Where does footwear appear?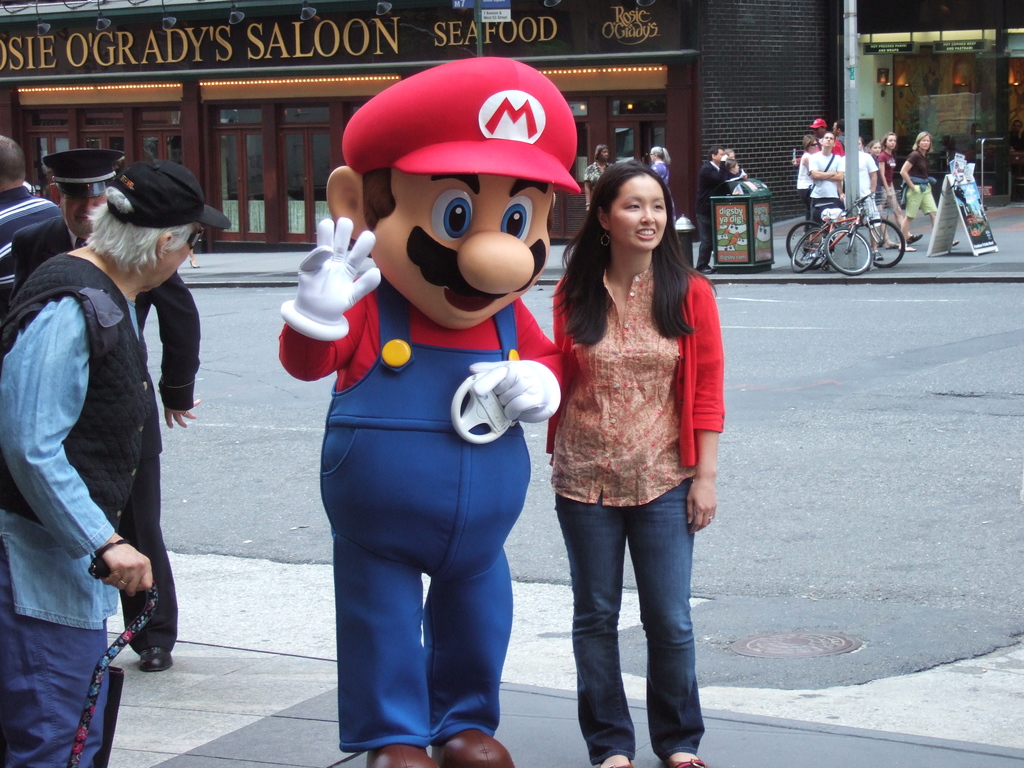
Appears at pyautogui.locateOnScreen(431, 733, 512, 767).
